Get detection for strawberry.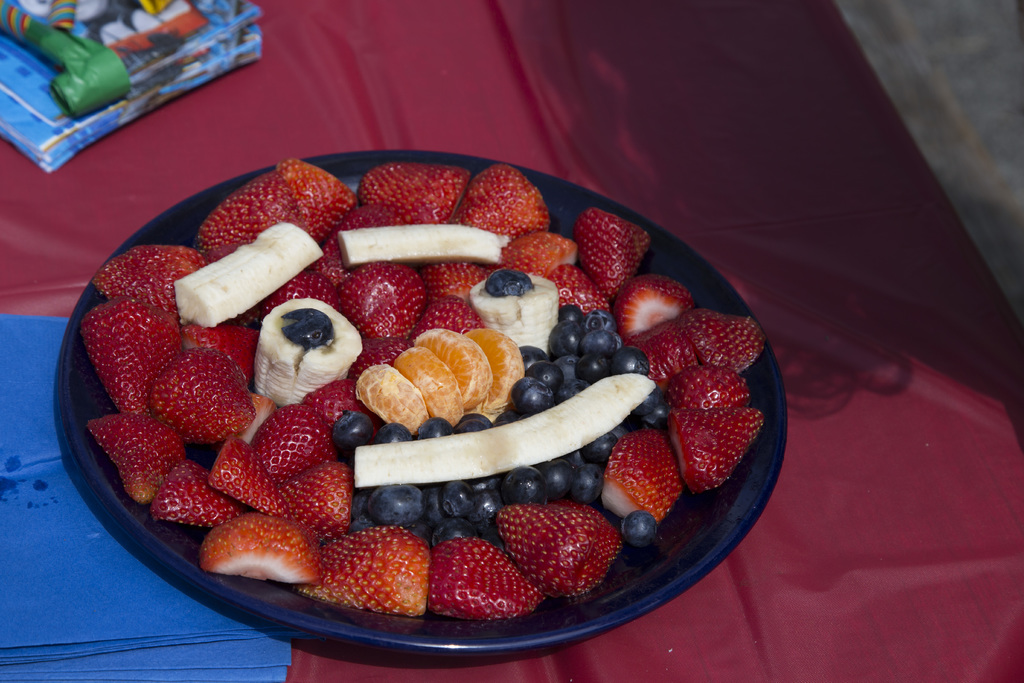
Detection: 346,333,409,380.
